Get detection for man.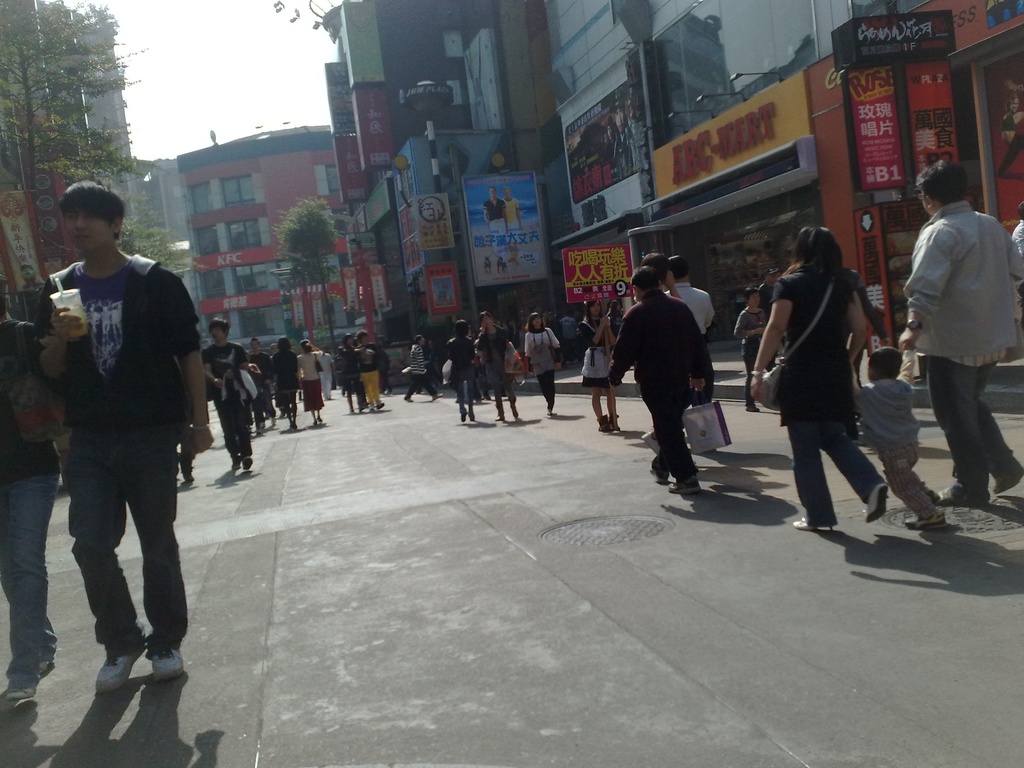
Detection: l=249, t=333, r=278, b=429.
